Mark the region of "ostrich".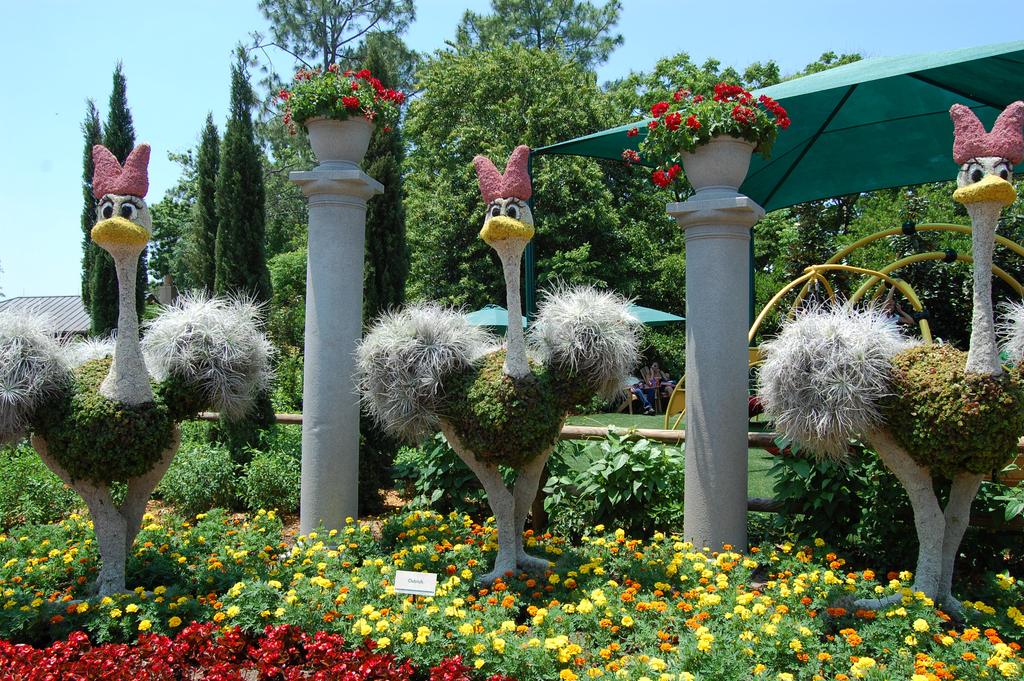
Region: 760/100/1023/625.
